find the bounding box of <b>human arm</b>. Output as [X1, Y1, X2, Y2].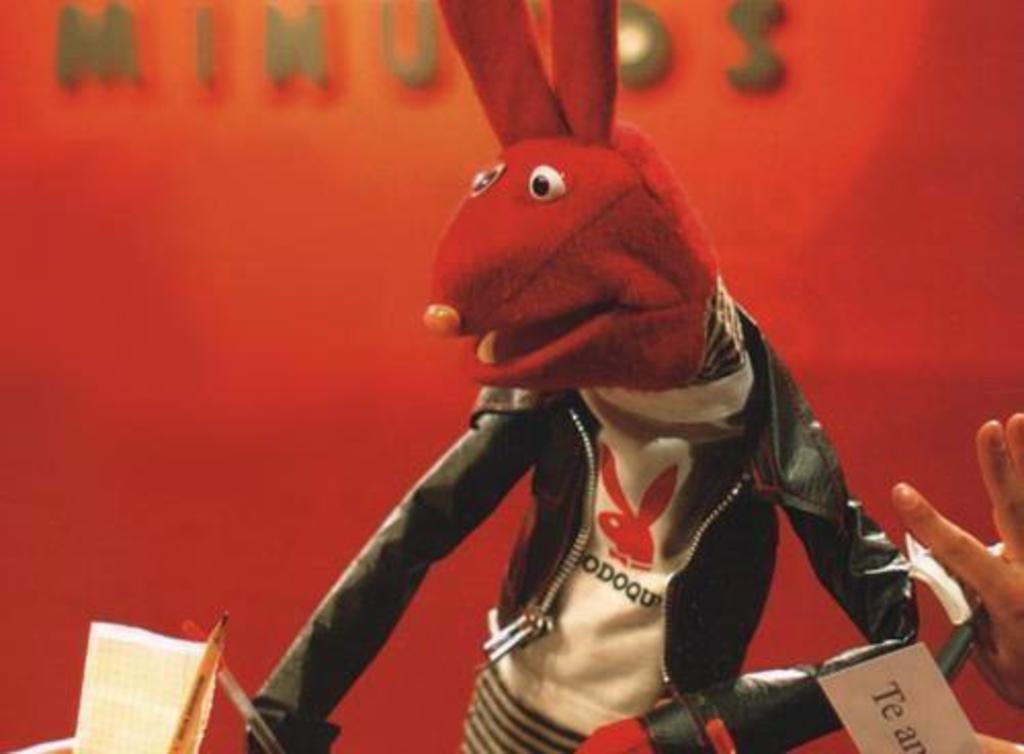
[565, 365, 915, 752].
